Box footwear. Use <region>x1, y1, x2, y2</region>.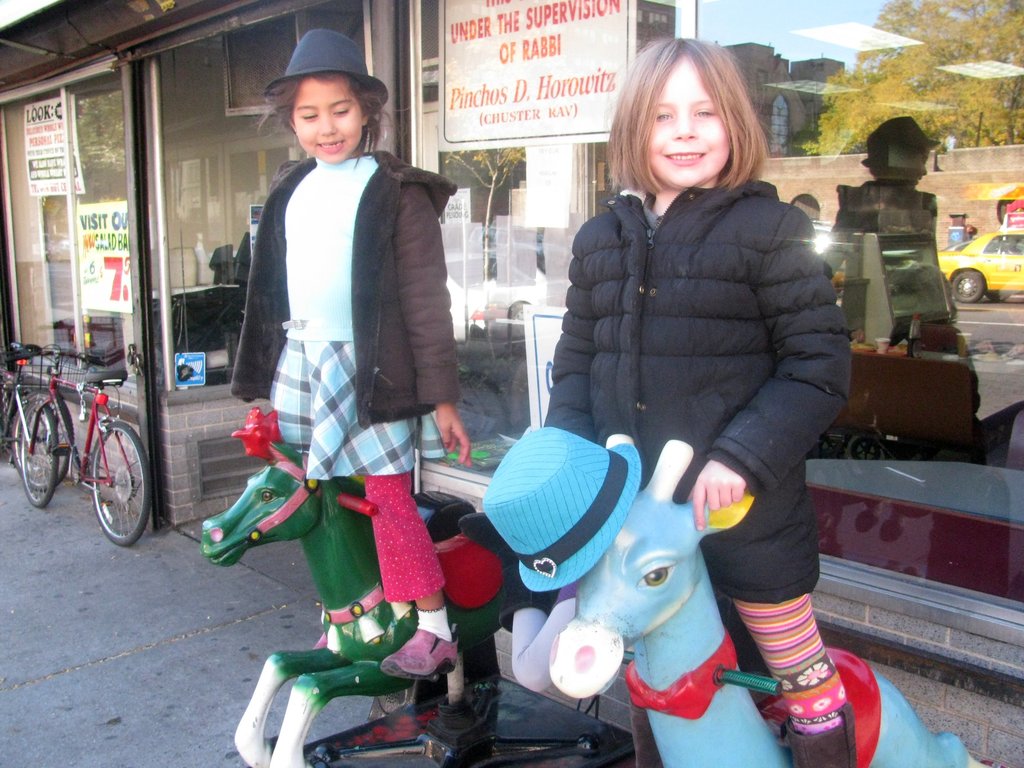
<region>785, 701, 858, 767</region>.
